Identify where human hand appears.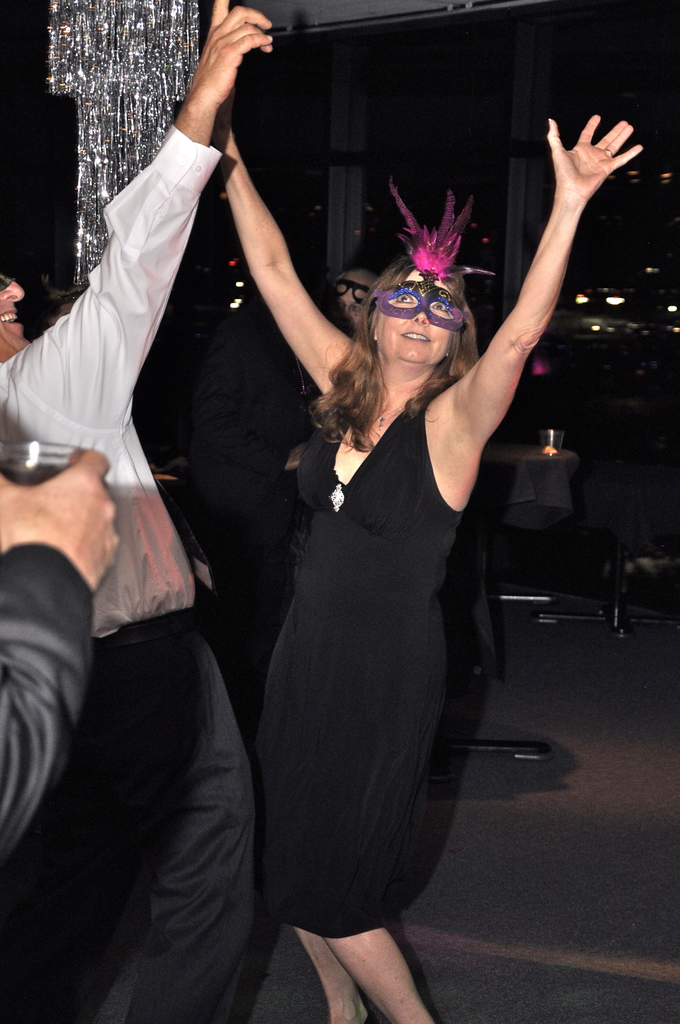
Appears at left=195, top=0, right=278, bottom=111.
